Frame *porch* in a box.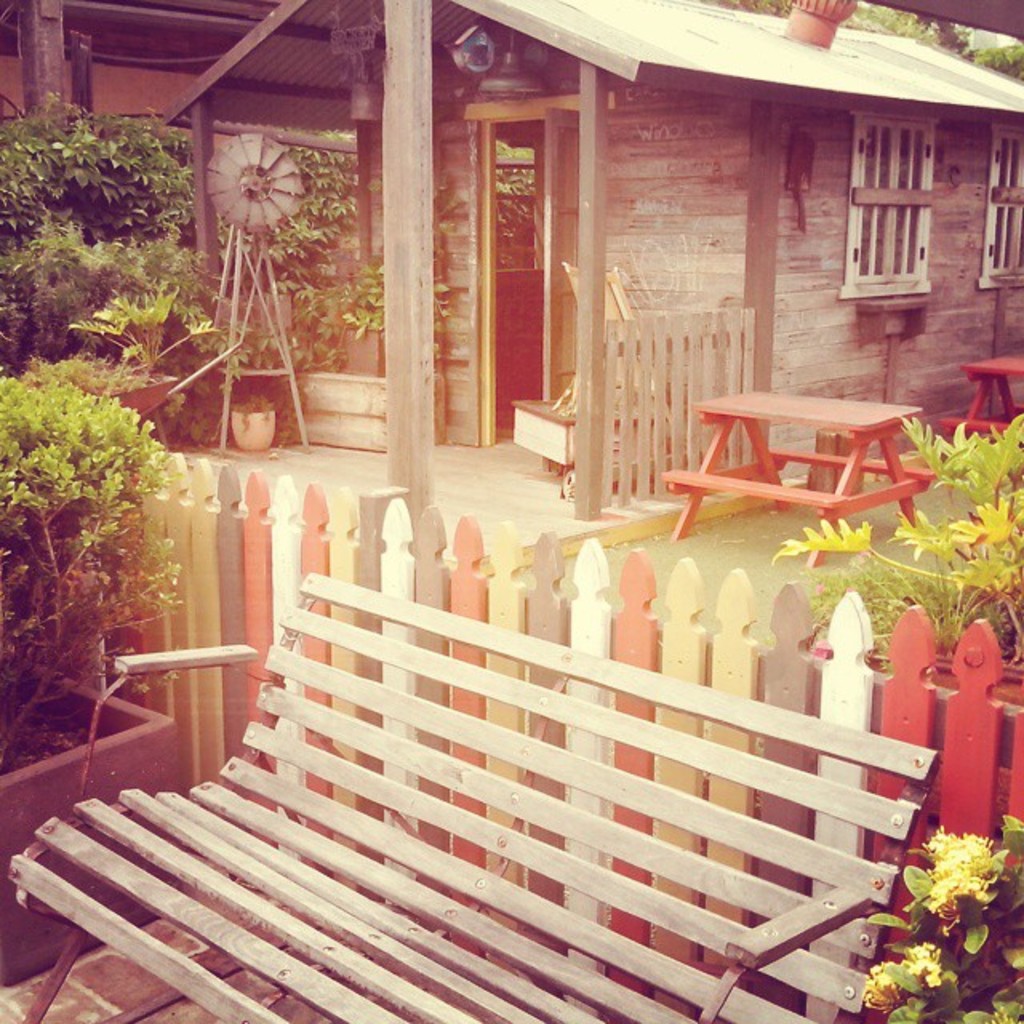
166, 435, 773, 579.
